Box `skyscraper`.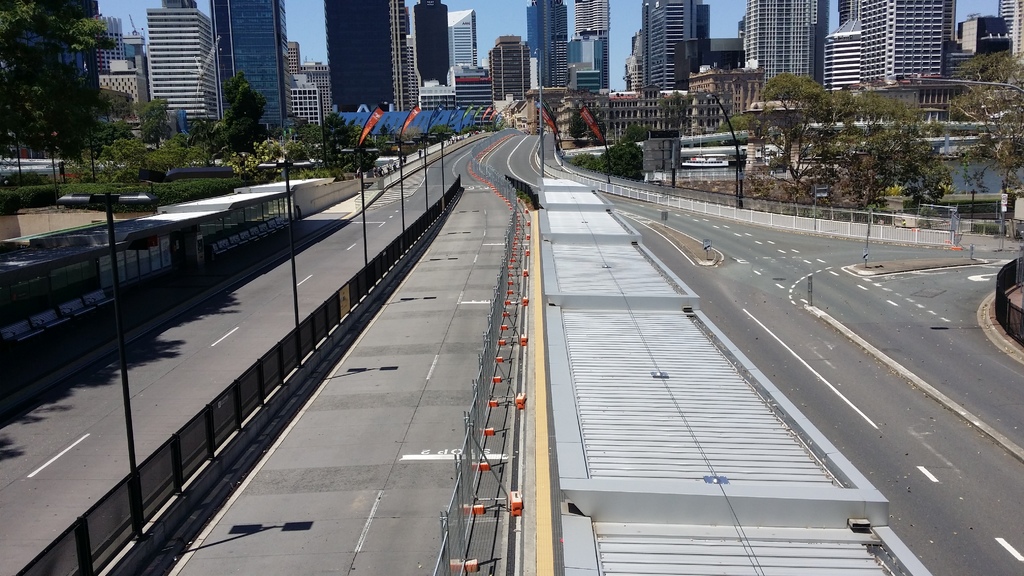
crop(637, 1, 710, 88).
